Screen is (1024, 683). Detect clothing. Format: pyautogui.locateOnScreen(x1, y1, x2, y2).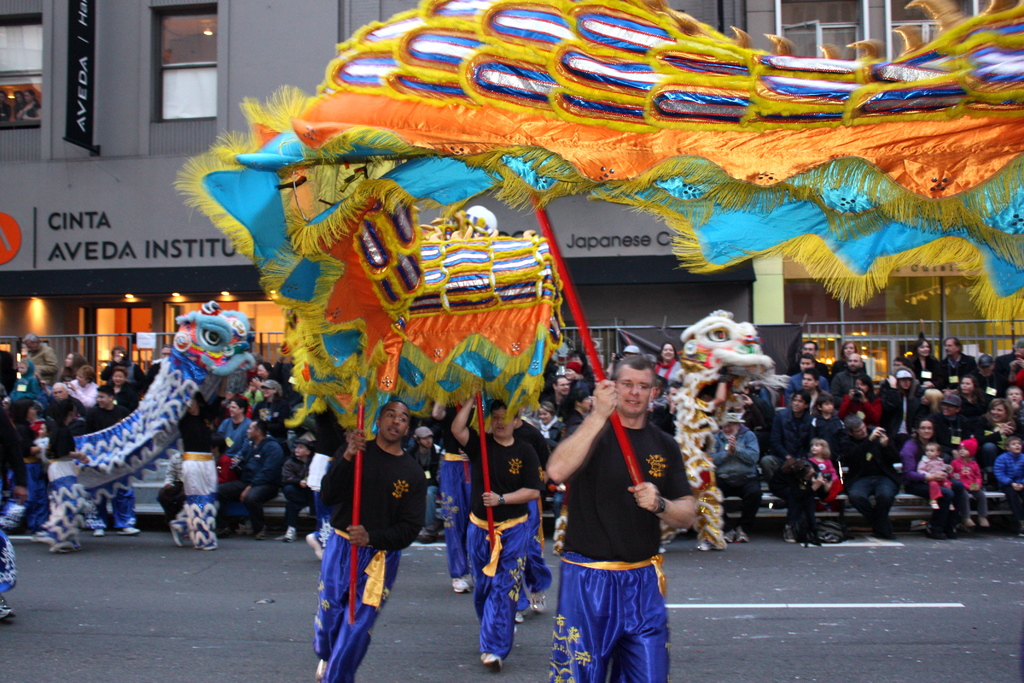
pyautogui.locateOnScreen(792, 358, 826, 377).
